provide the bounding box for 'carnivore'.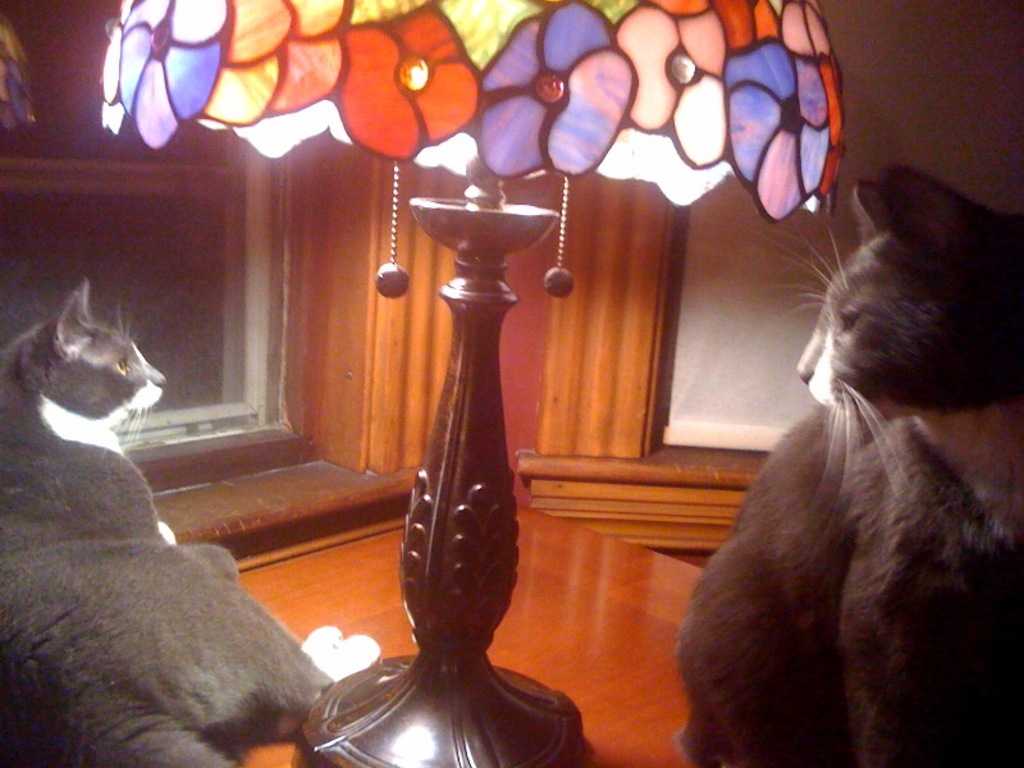
rect(668, 175, 1018, 744).
